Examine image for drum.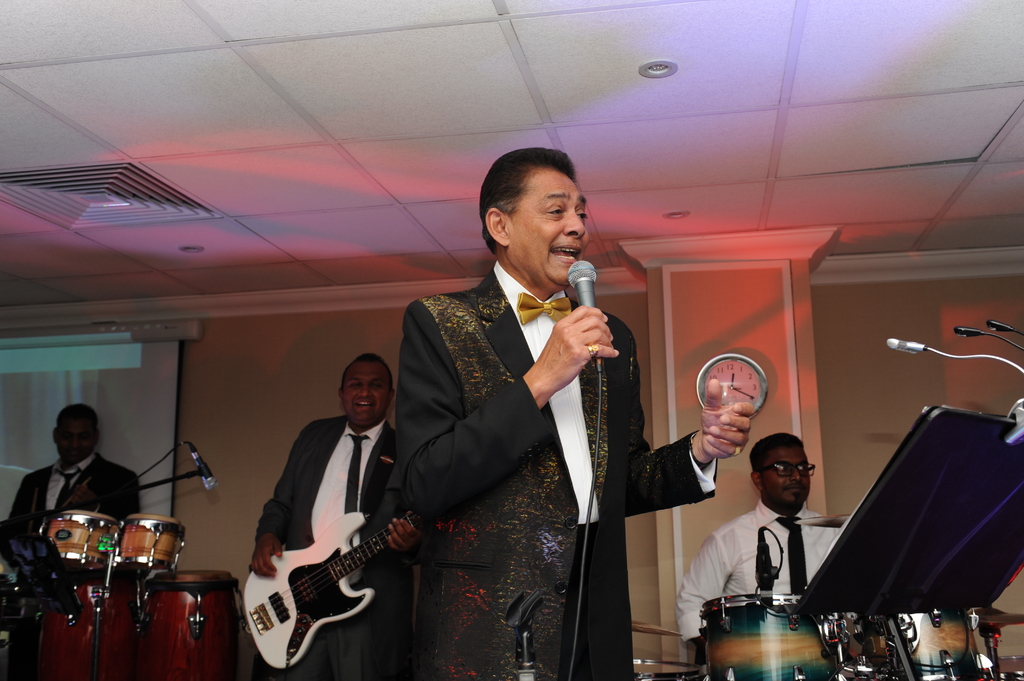
Examination result: 134/570/244/680.
